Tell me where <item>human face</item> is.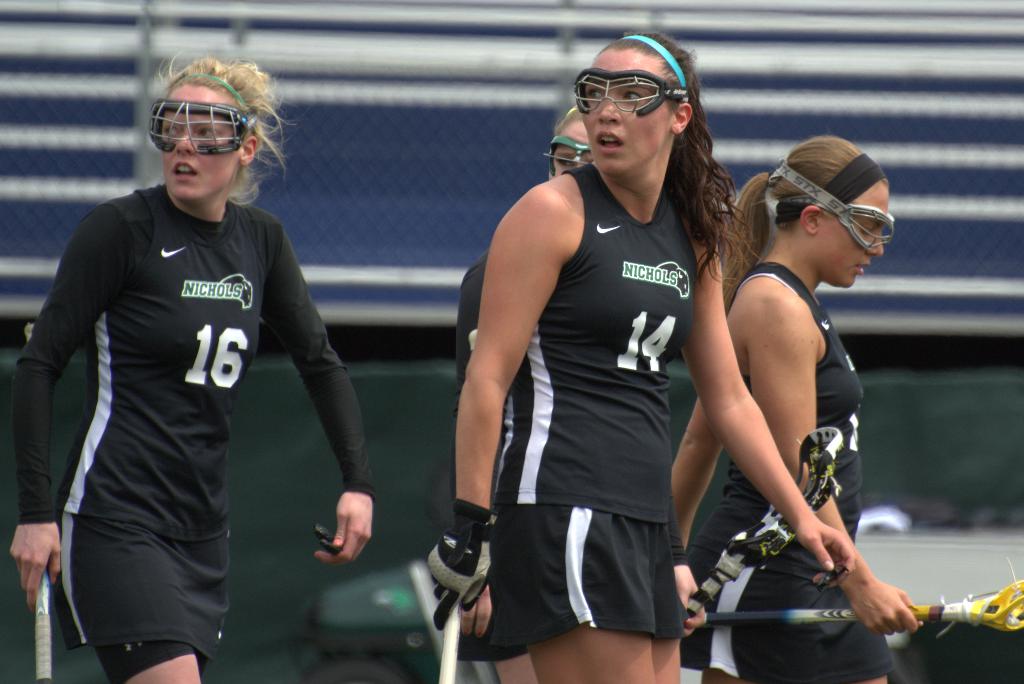
<item>human face</item> is at Rect(158, 93, 245, 195).
